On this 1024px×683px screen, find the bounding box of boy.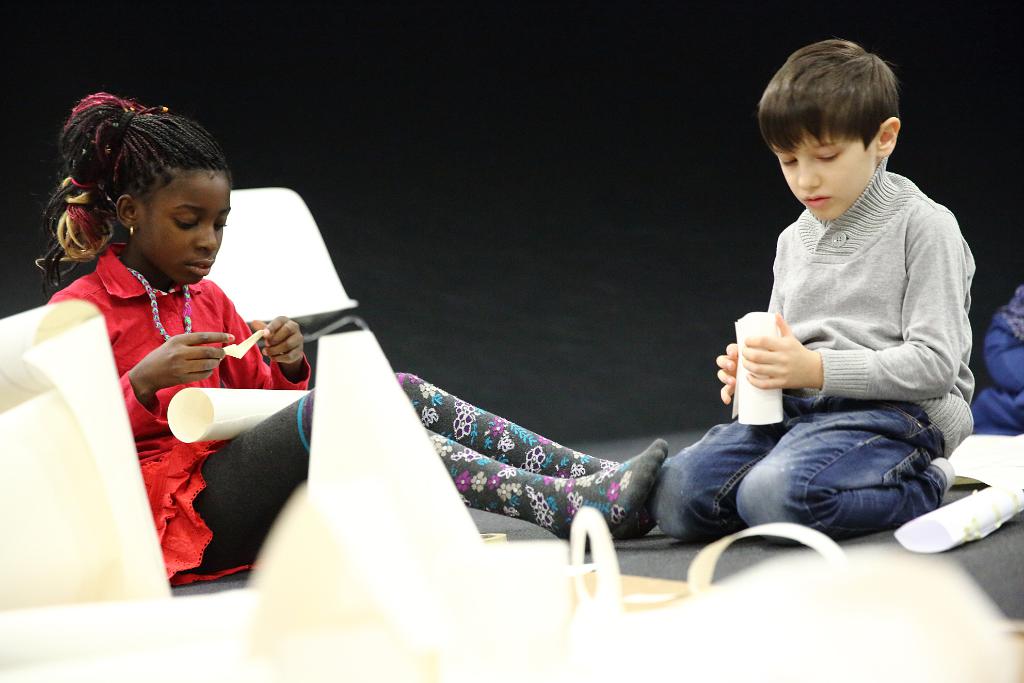
Bounding box: bbox=[650, 38, 989, 545].
